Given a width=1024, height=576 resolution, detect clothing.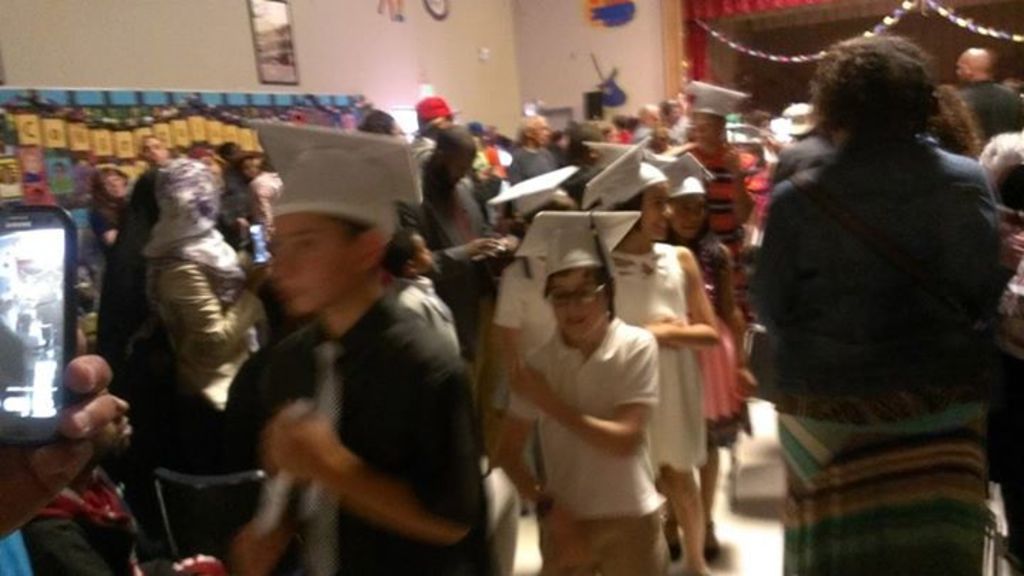
detection(610, 245, 708, 478).
